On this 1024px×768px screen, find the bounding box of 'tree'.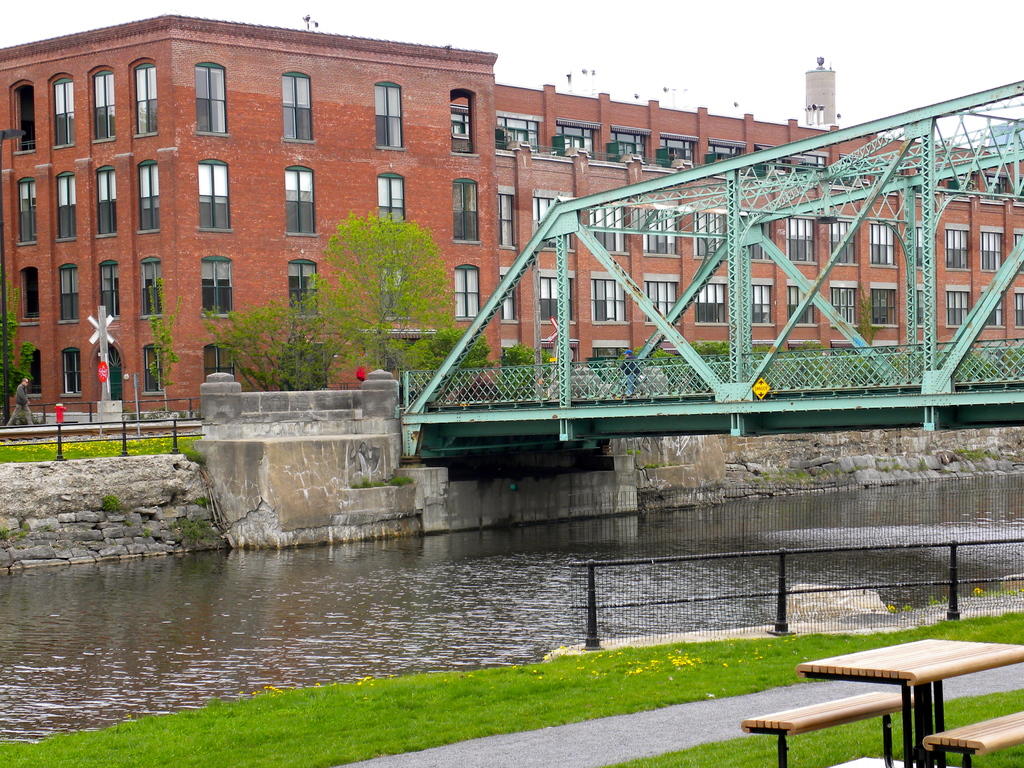
Bounding box: [207,278,348,396].
